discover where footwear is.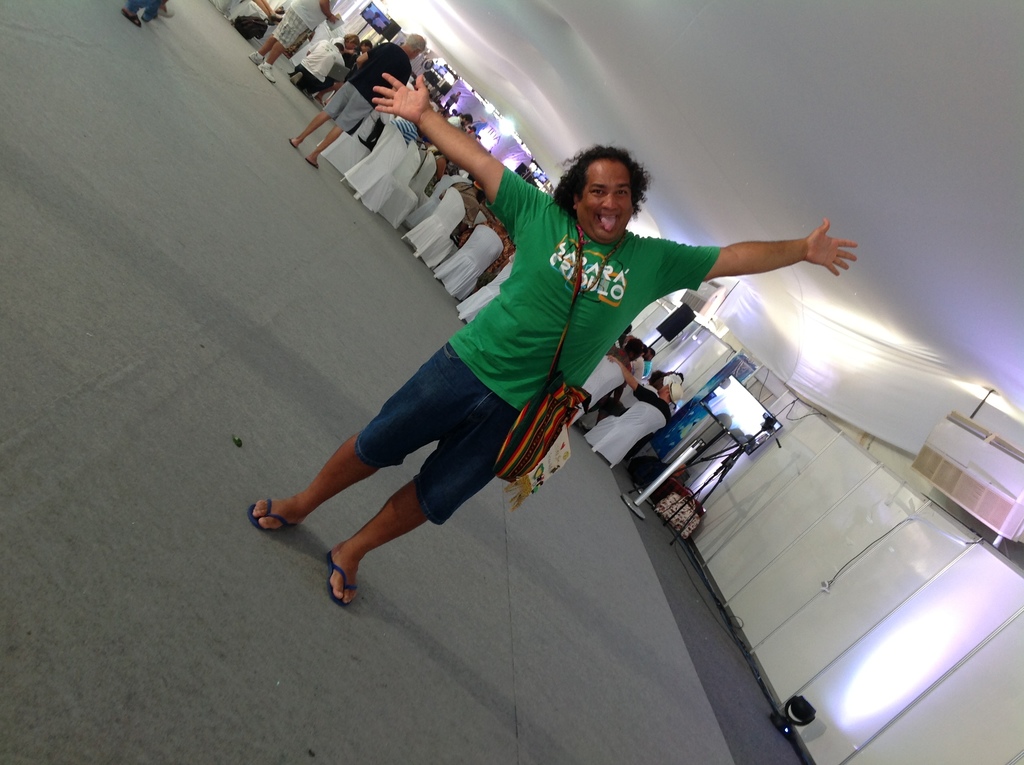
Discovered at {"x1": 305, "y1": 158, "x2": 321, "y2": 166}.
